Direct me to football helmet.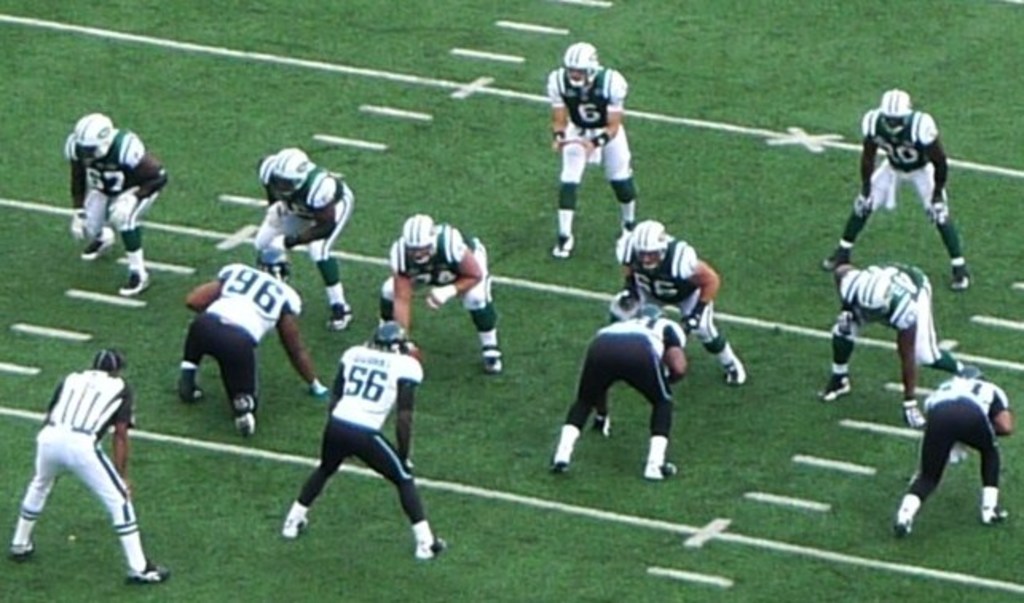
Direction: 557,41,603,99.
